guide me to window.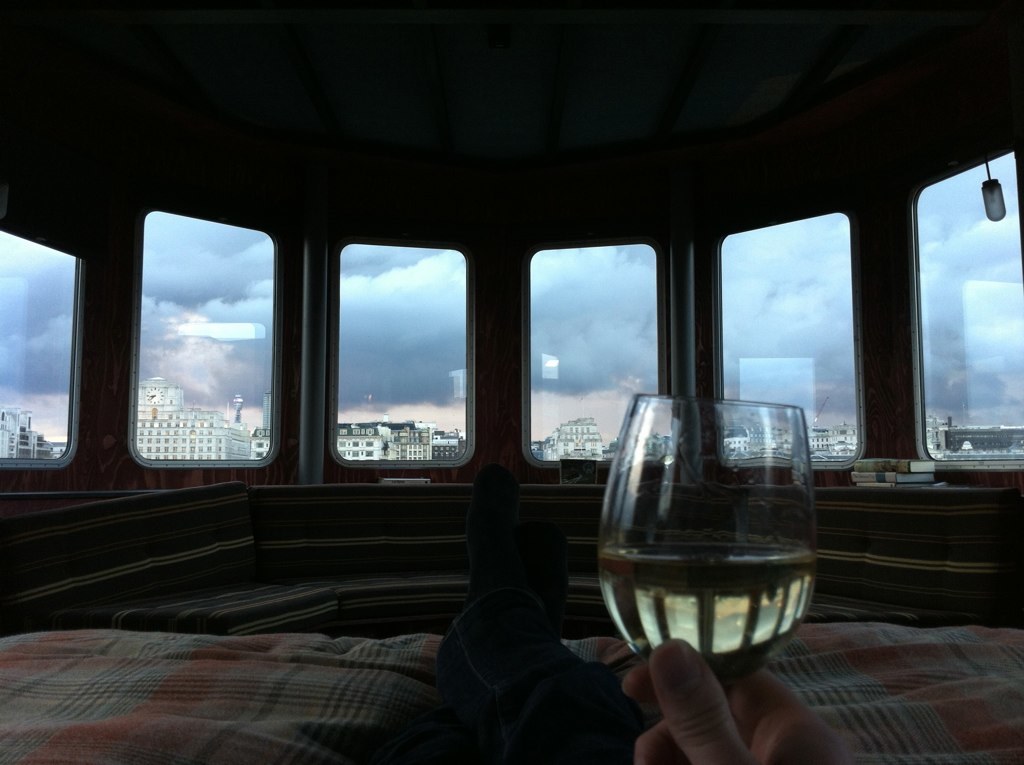
Guidance: 915/155/1023/472.
